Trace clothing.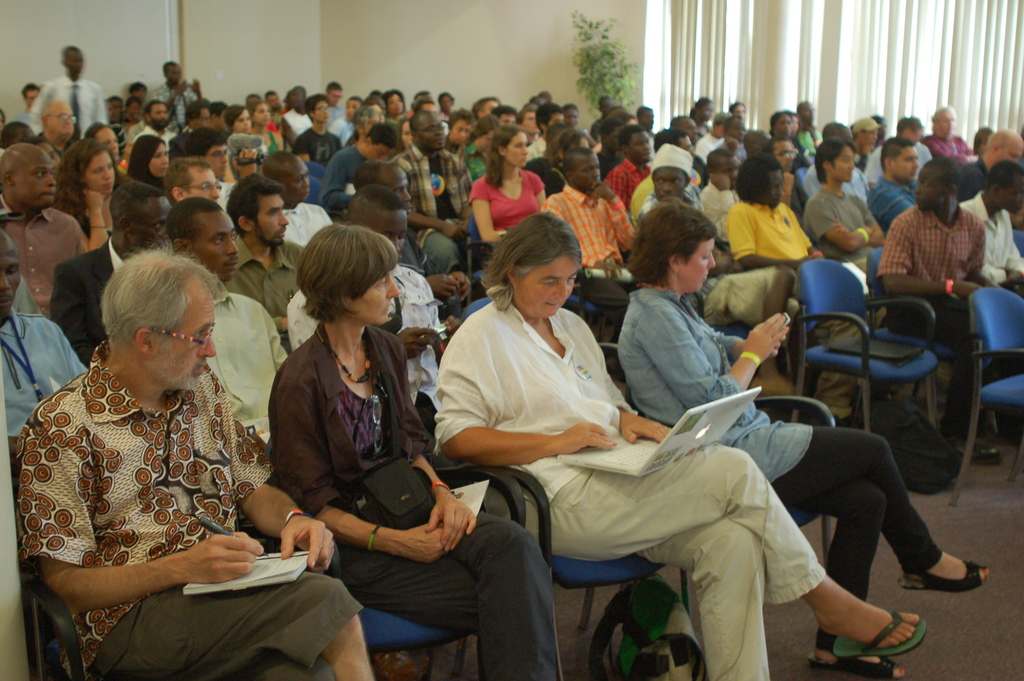
Traced to 867 174 933 236.
